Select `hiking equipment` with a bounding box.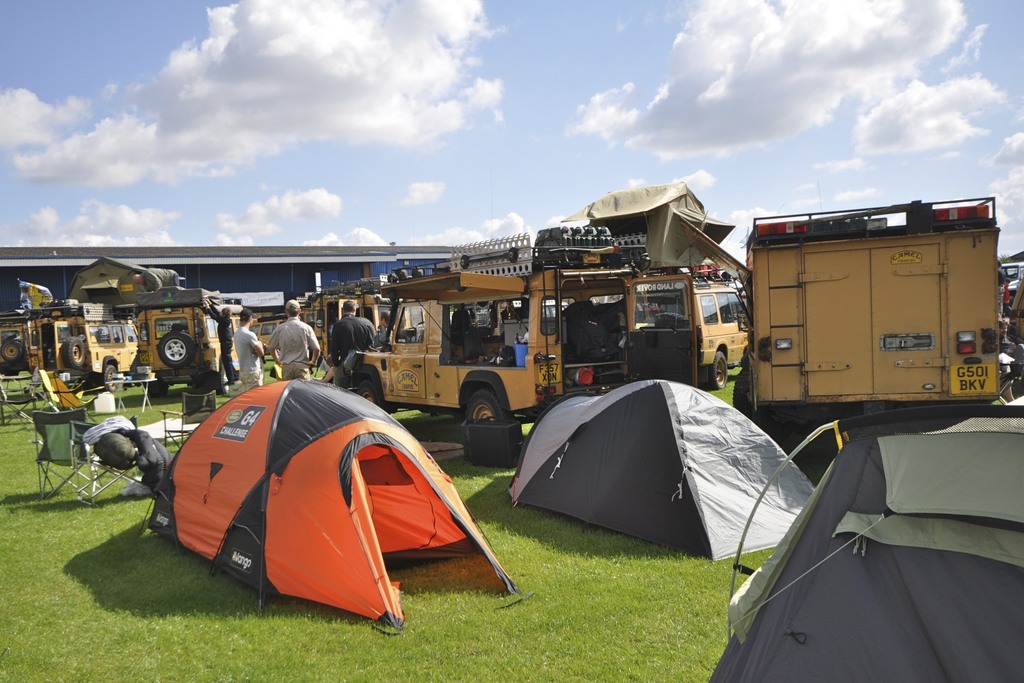
[707, 410, 1023, 682].
